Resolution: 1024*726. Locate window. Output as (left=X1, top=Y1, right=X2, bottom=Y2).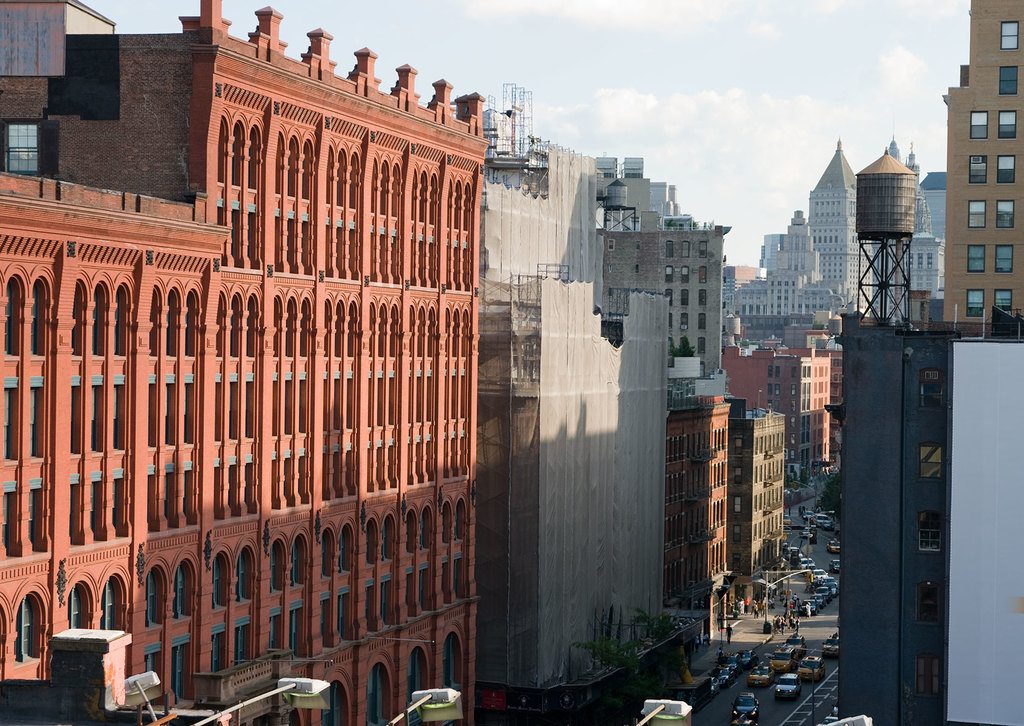
(left=269, top=534, right=310, bottom=594).
